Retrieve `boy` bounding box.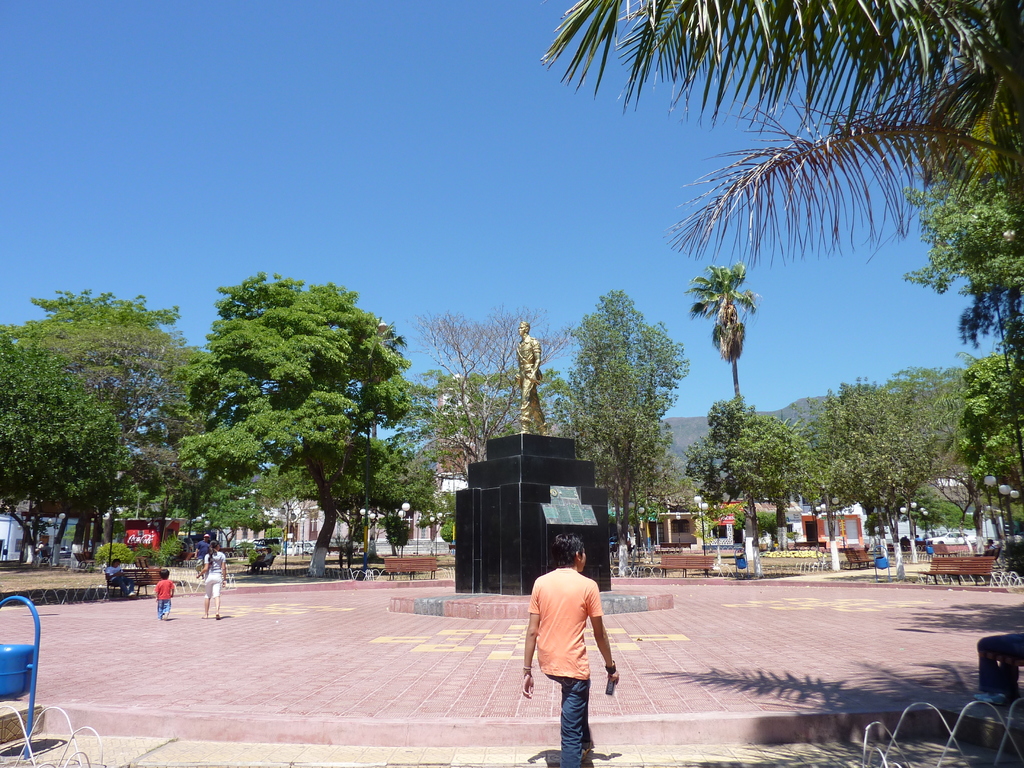
Bounding box: 522/534/621/767.
